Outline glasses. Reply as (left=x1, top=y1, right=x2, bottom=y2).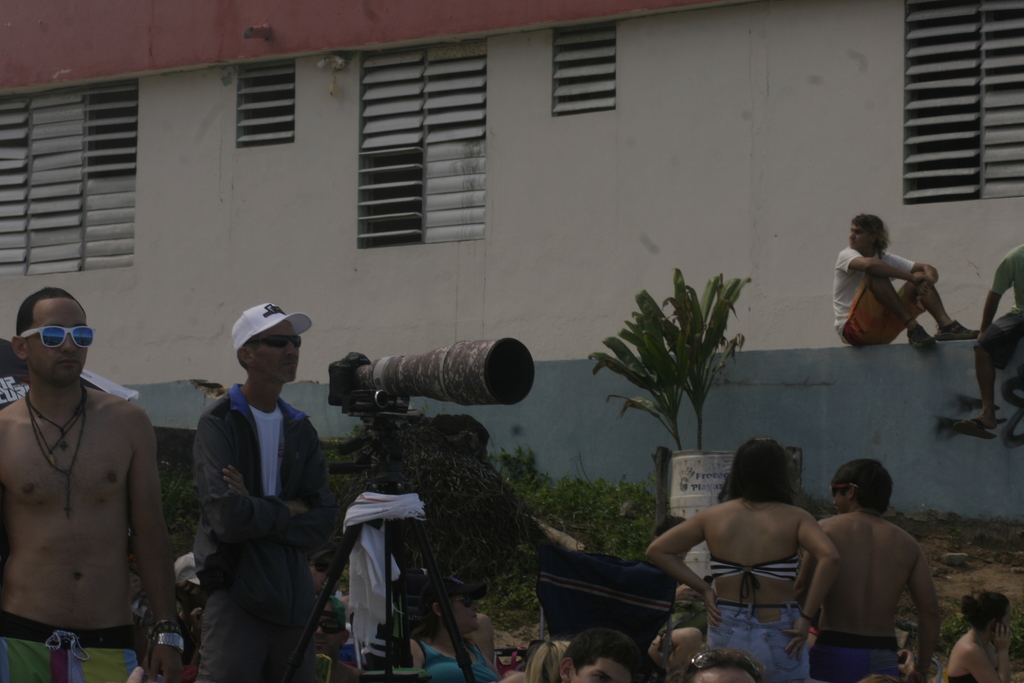
(left=255, top=332, right=307, bottom=354).
